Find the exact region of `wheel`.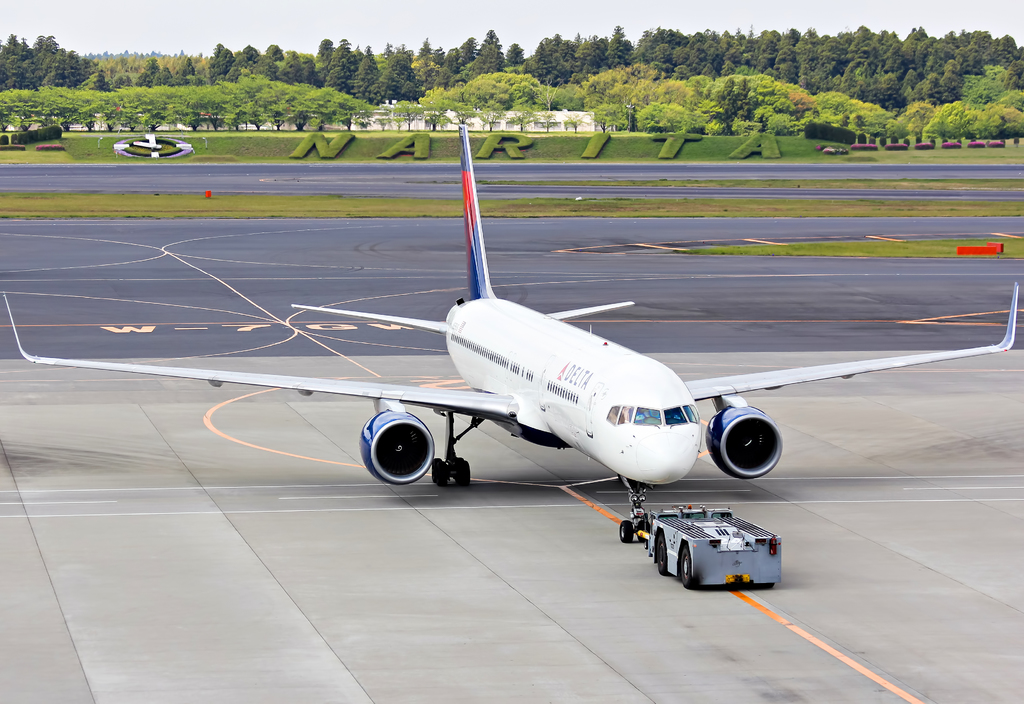
Exact region: region(656, 535, 671, 577).
